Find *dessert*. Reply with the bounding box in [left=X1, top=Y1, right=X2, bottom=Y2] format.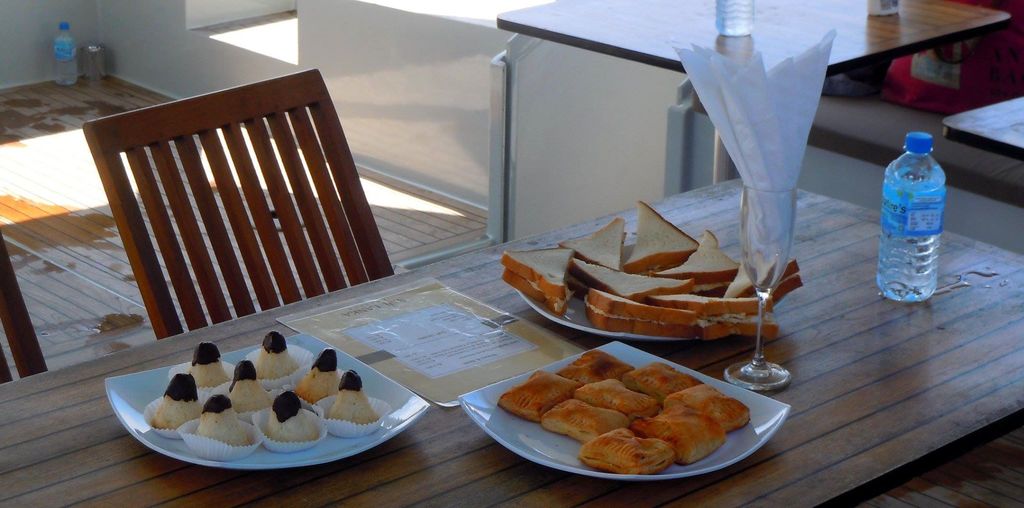
[left=568, top=347, right=633, bottom=382].
